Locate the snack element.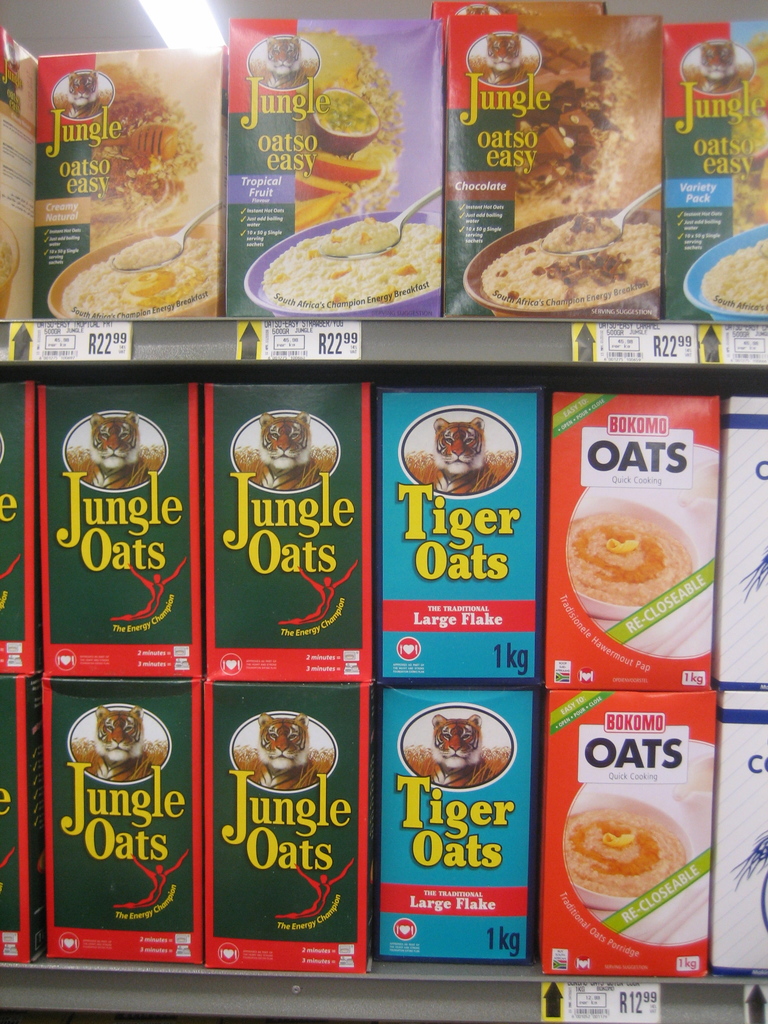
Element bbox: [left=269, top=201, right=433, bottom=296].
